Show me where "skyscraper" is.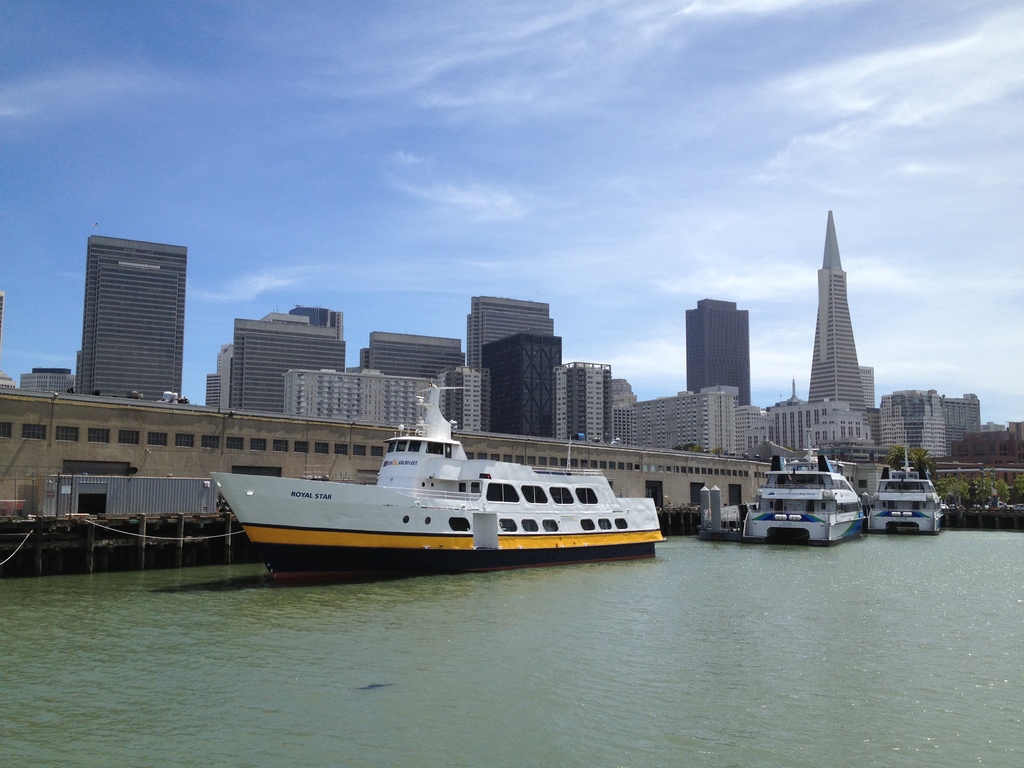
"skyscraper" is at <box>638,385,742,476</box>.
